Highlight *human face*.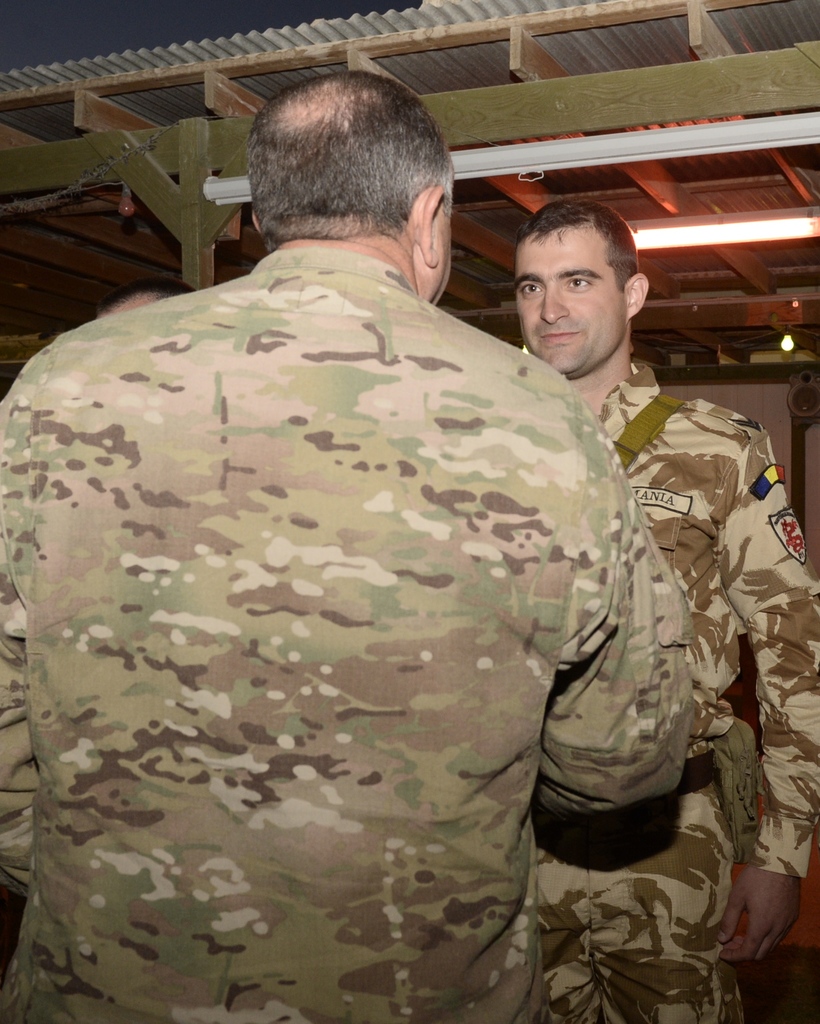
Highlighted region: BBox(414, 175, 460, 307).
